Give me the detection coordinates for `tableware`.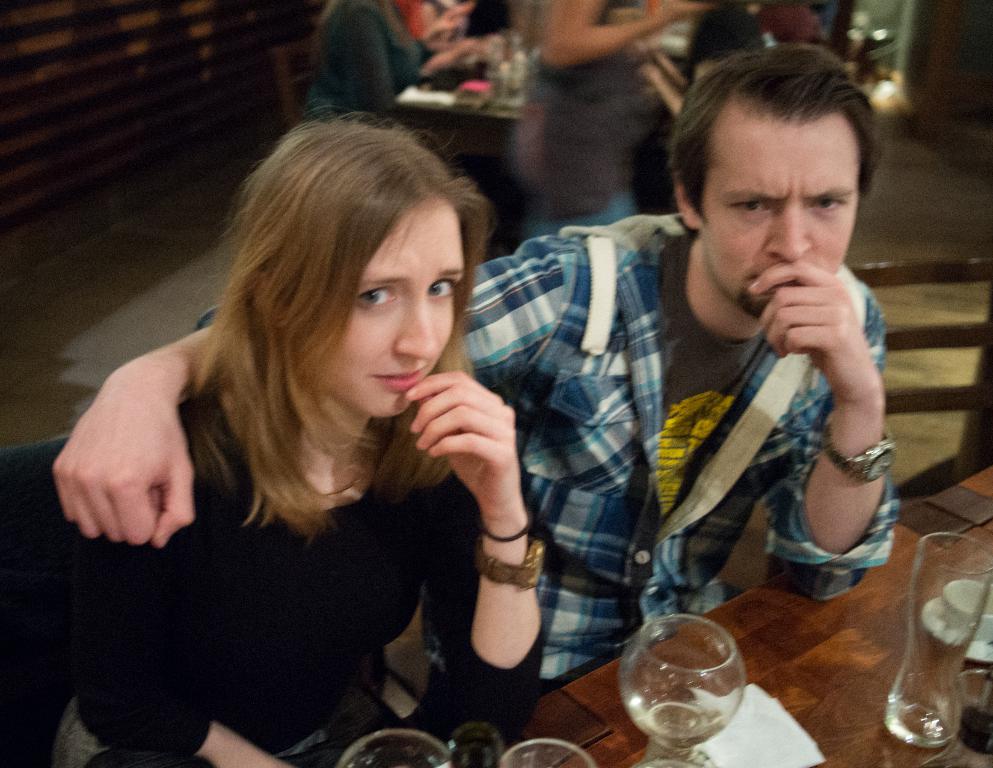
[left=496, top=741, right=600, bottom=767].
